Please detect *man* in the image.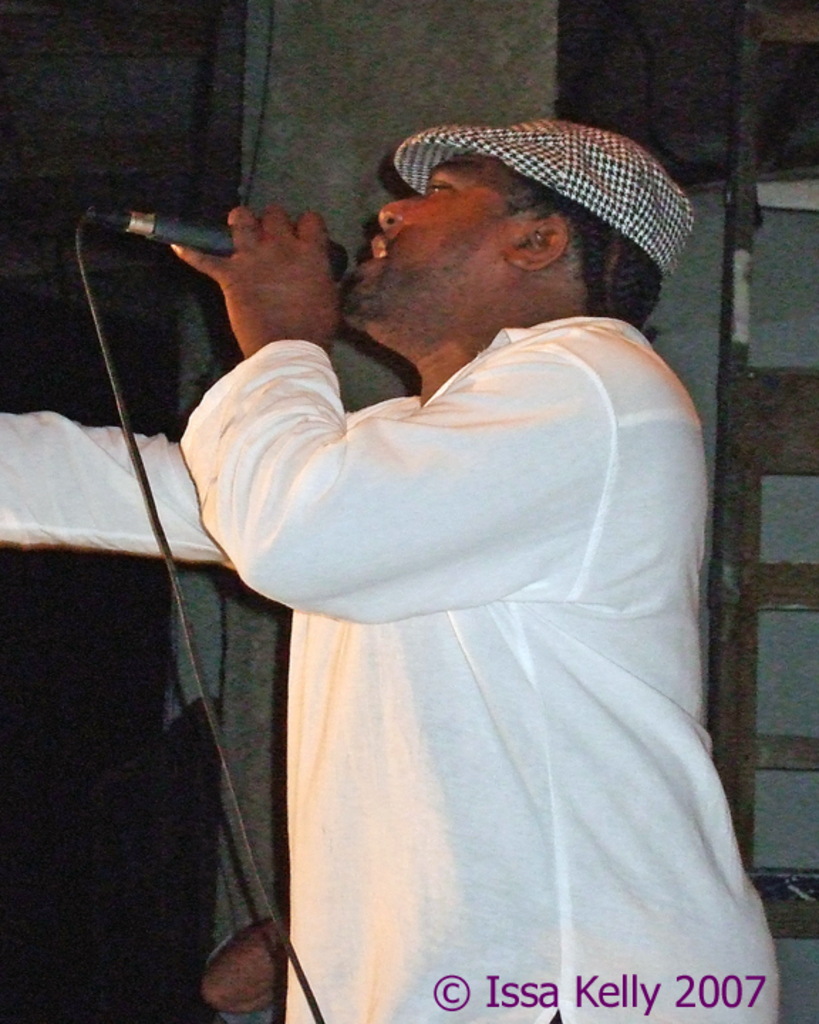
[x1=0, y1=118, x2=775, y2=1023].
